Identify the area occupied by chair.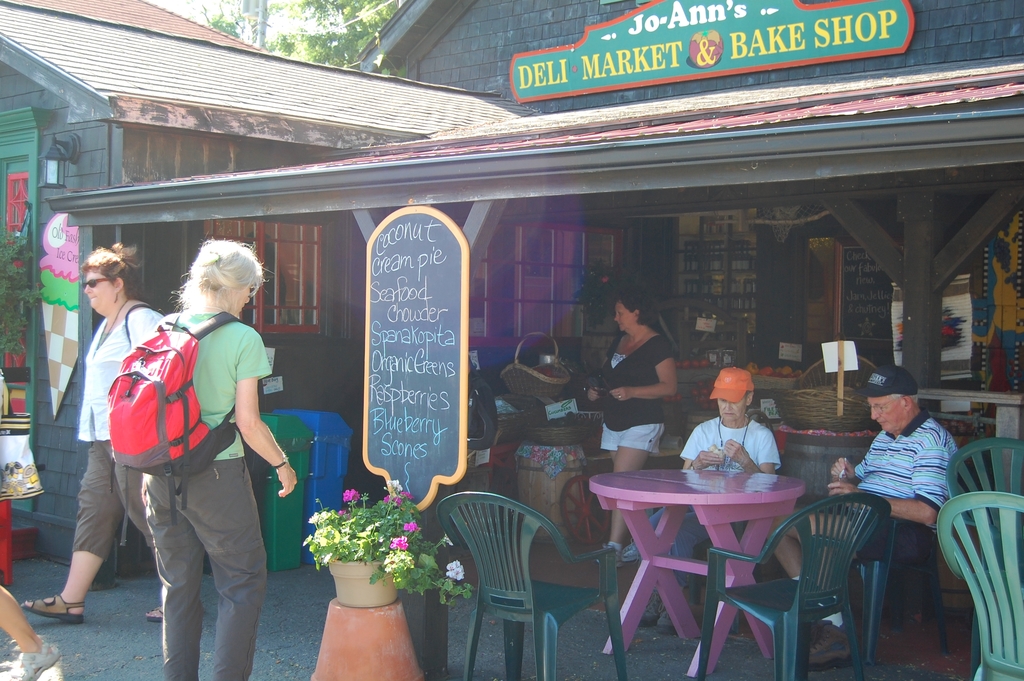
Area: x1=945 y1=434 x2=1023 y2=669.
